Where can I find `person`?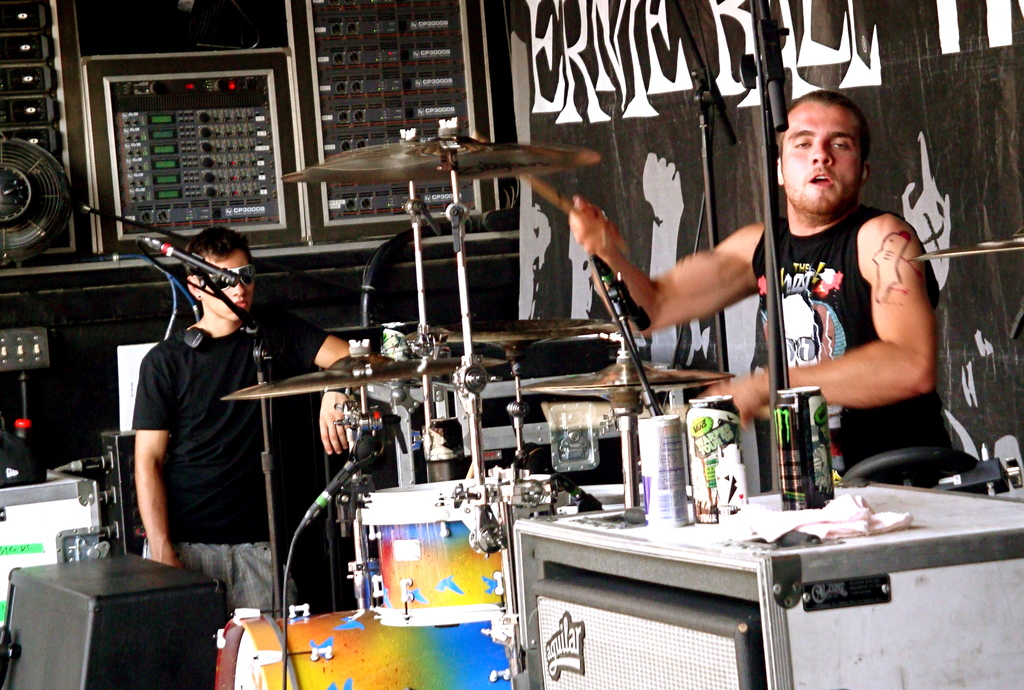
You can find it at box(126, 226, 355, 618).
